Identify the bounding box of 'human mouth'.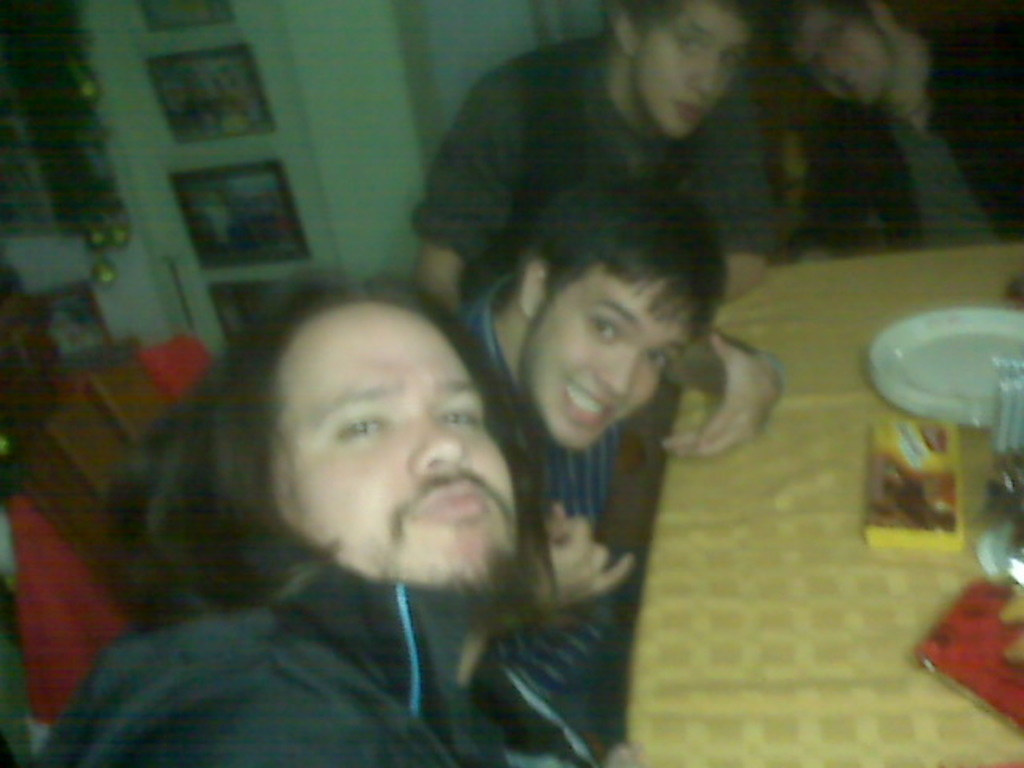
region(675, 101, 707, 125).
